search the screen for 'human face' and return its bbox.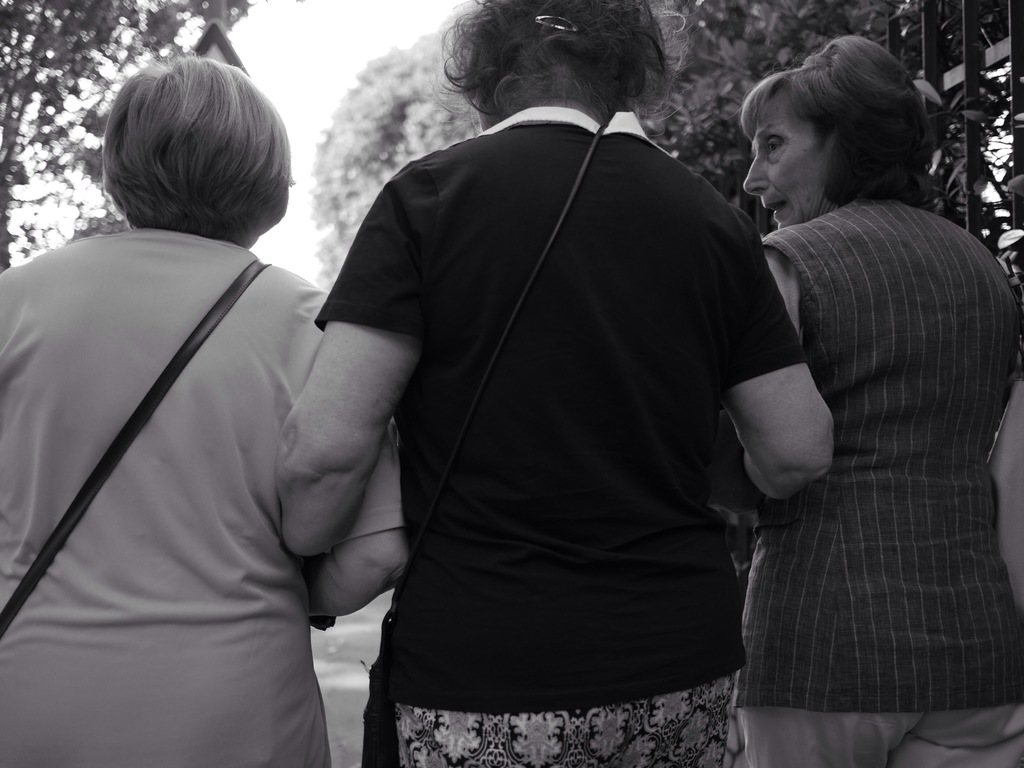
Found: region(744, 87, 829, 230).
